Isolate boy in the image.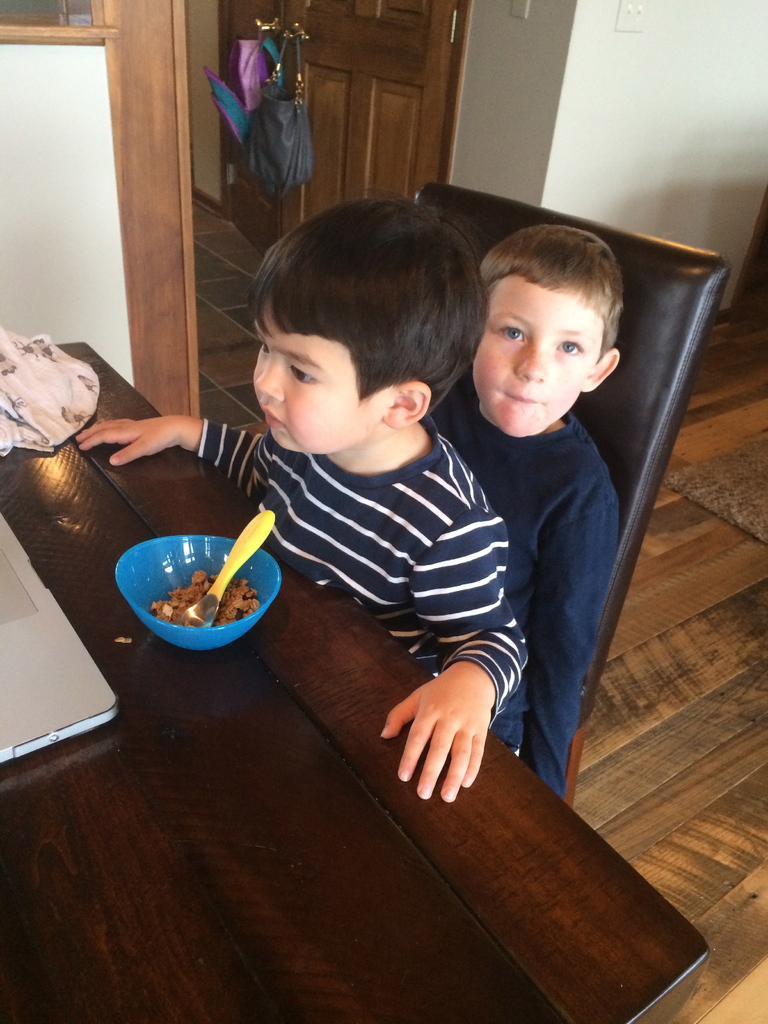
Isolated region: 419/224/627/799.
